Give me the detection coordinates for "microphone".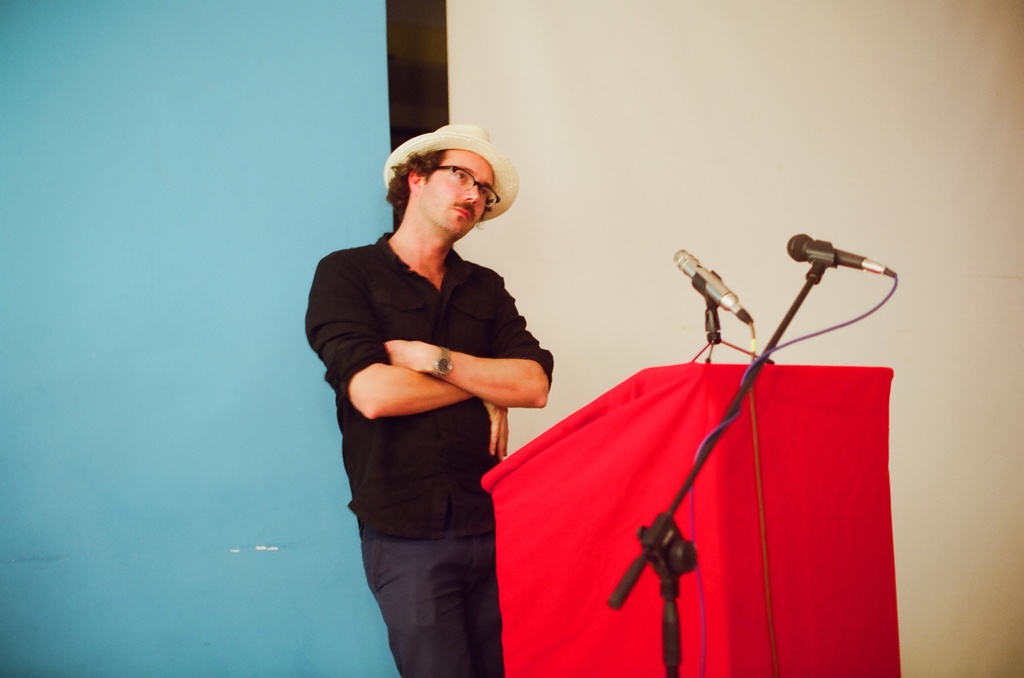
locate(787, 228, 895, 278).
